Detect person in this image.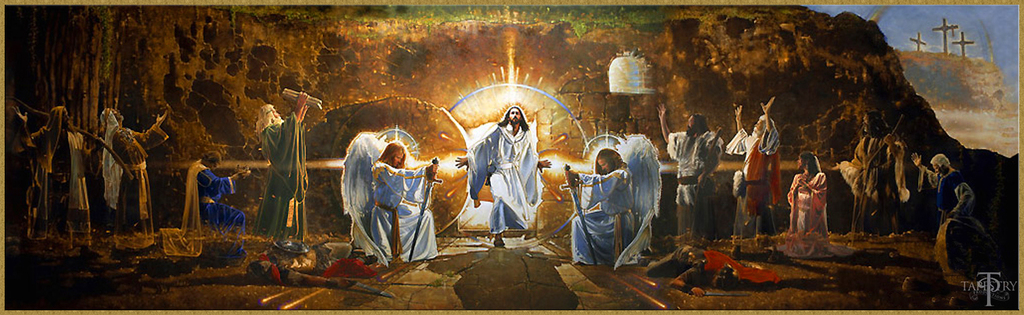
Detection: <box>12,103,89,247</box>.
